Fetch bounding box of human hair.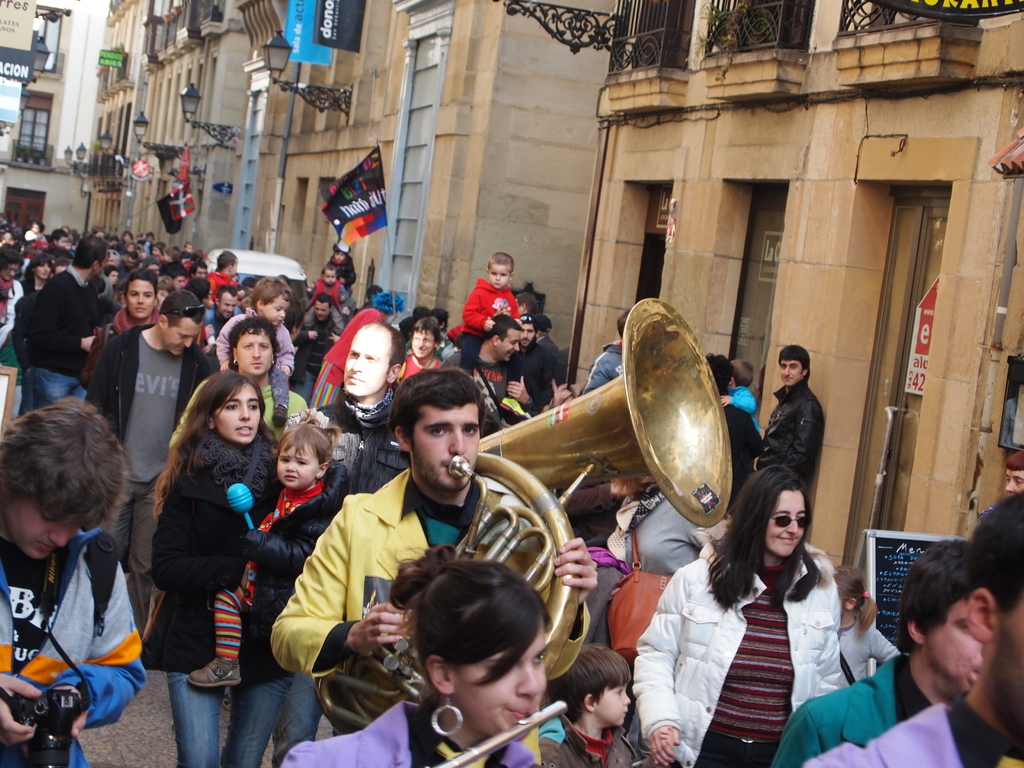
Bbox: 231 309 278 357.
